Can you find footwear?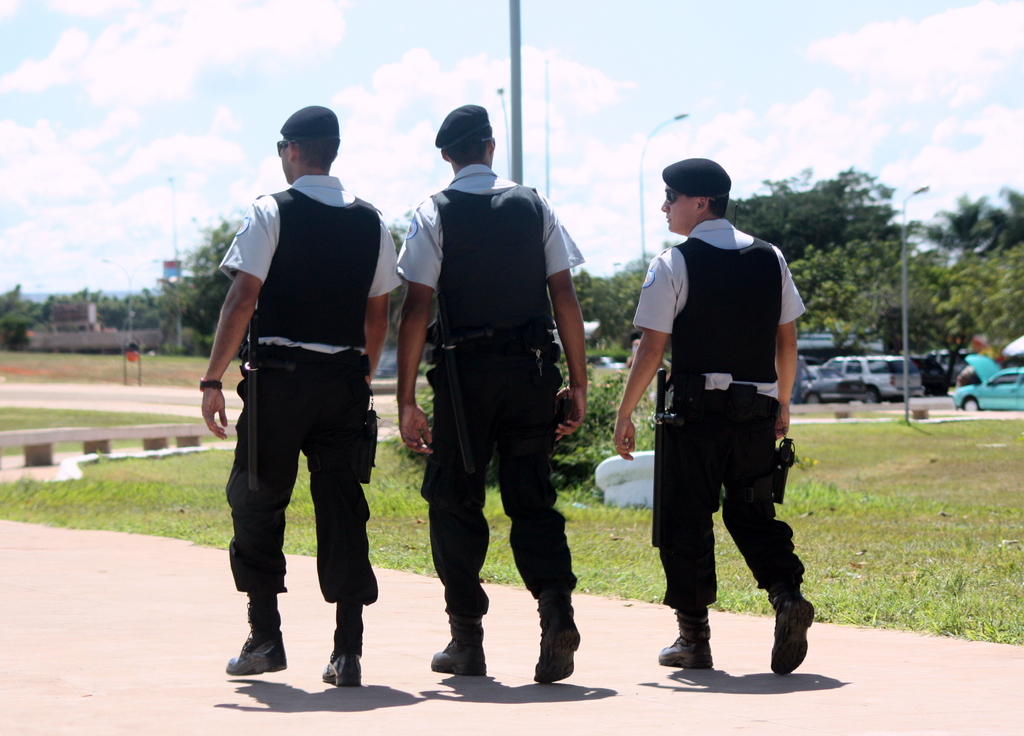
Yes, bounding box: locate(221, 589, 282, 669).
